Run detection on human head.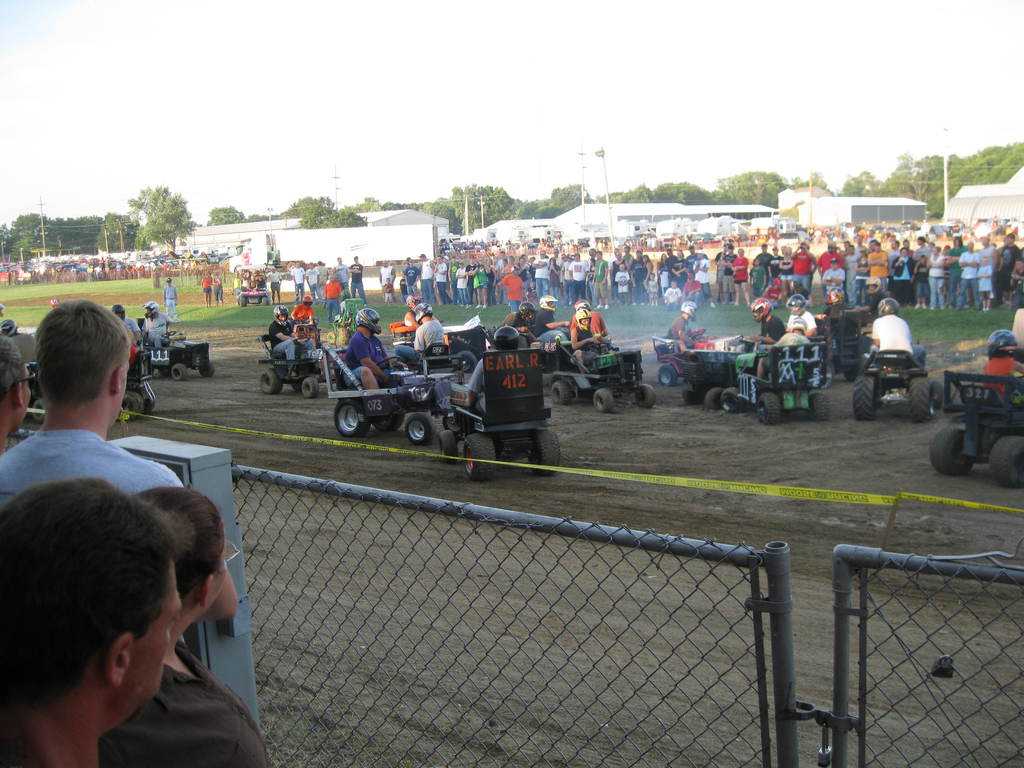
Result: BBox(273, 304, 289, 328).
